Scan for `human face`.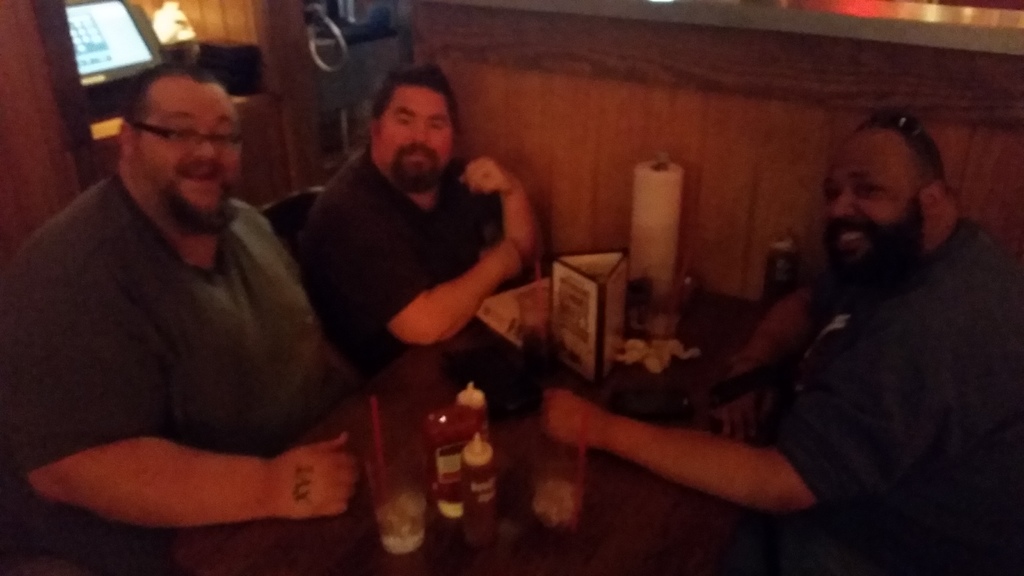
Scan result: BBox(818, 147, 916, 249).
